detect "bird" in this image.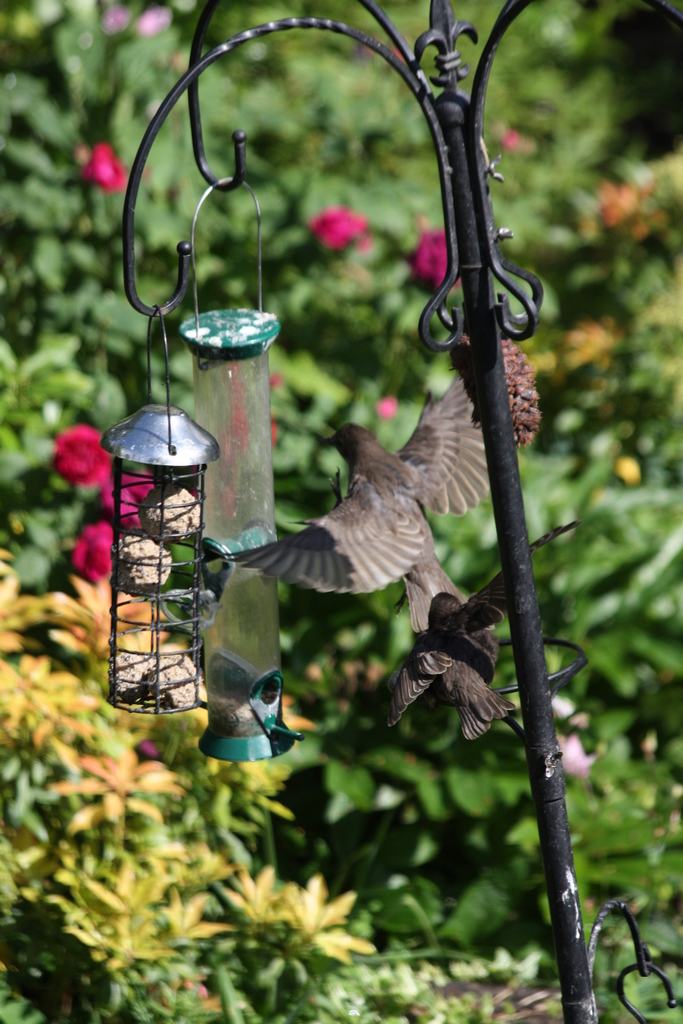
Detection: select_region(239, 345, 495, 628).
